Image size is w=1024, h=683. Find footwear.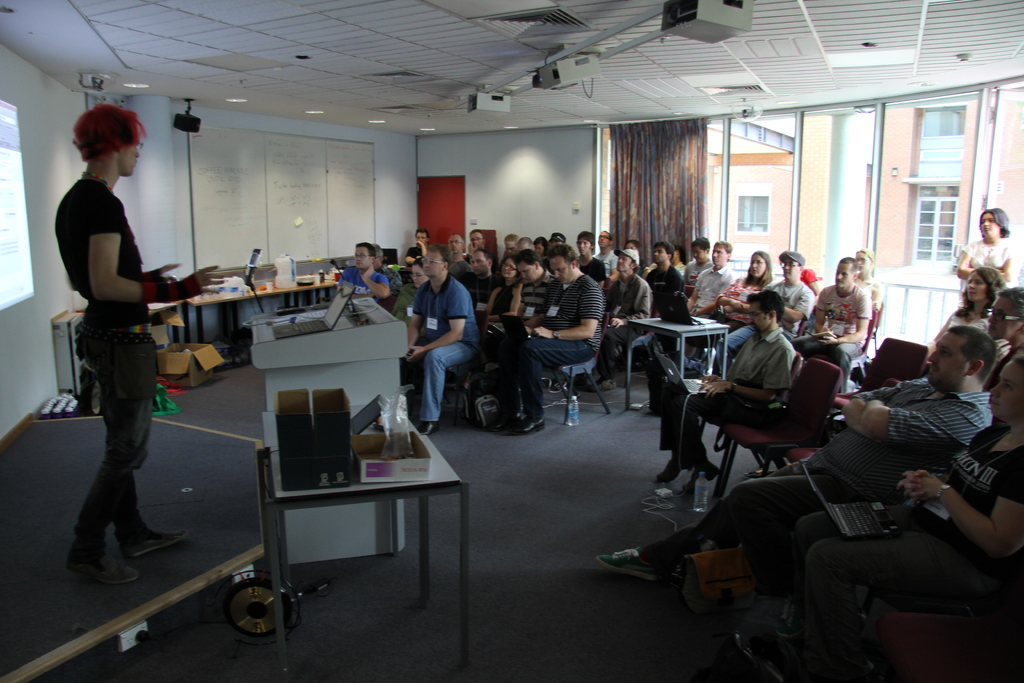
[x1=70, y1=519, x2=168, y2=588].
